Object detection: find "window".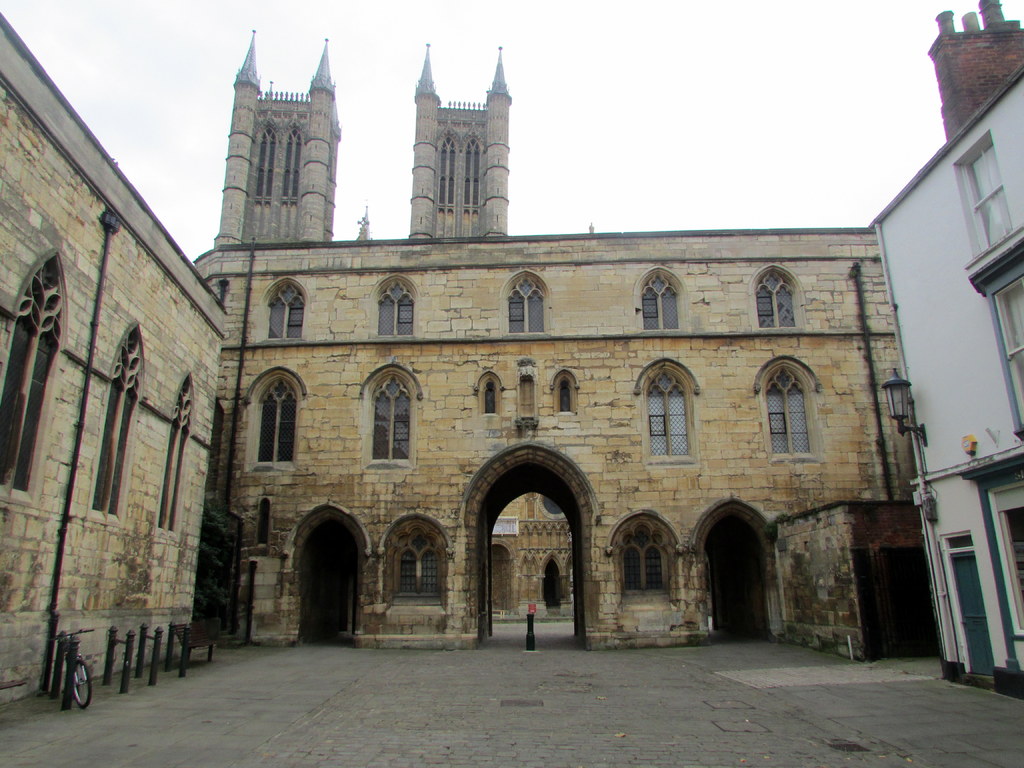
pyautogui.locateOnScreen(646, 369, 694, 463).
